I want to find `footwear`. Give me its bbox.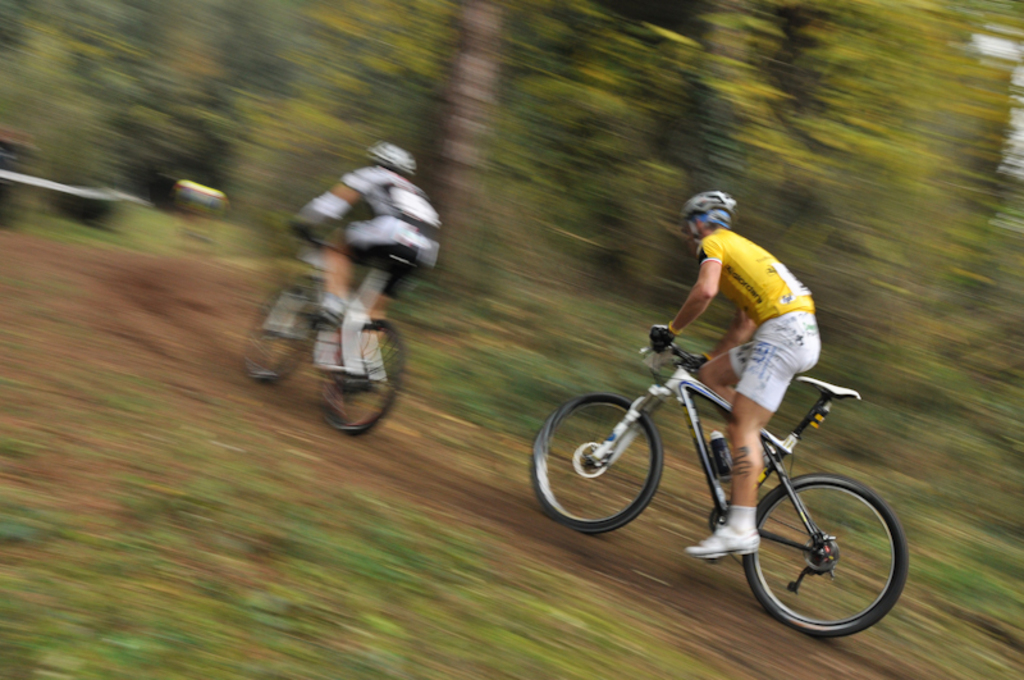
{"x1": 678, "y1": 524, "x2": 754, "y2": 556}.
